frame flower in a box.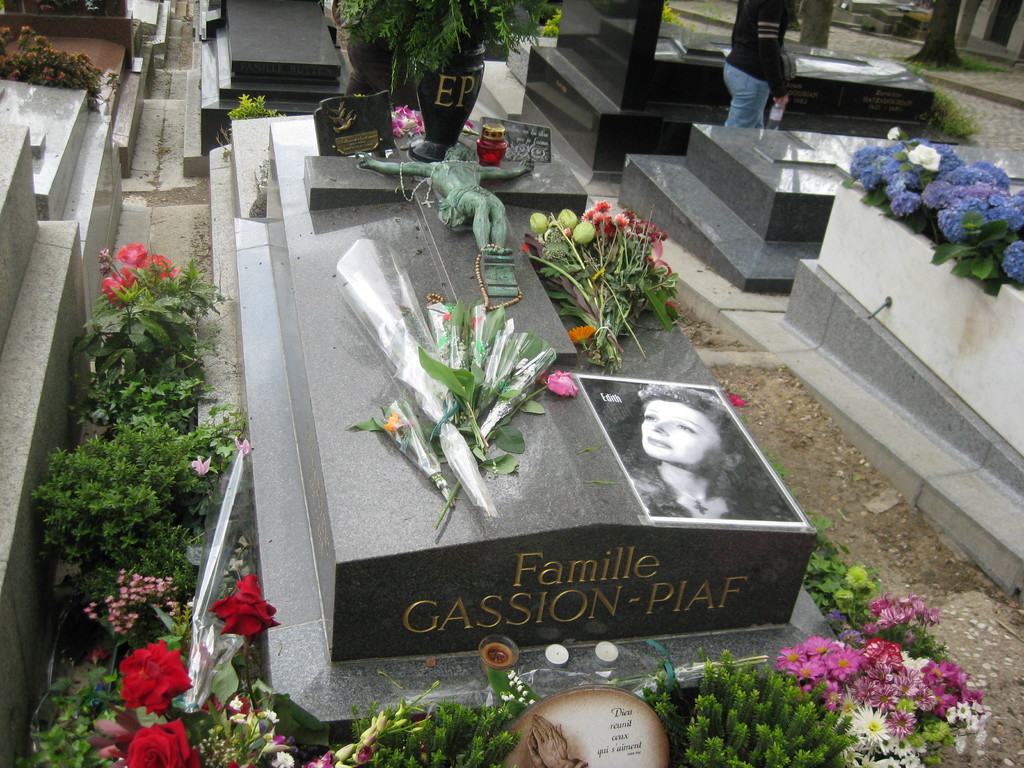
382/410/407/433.
